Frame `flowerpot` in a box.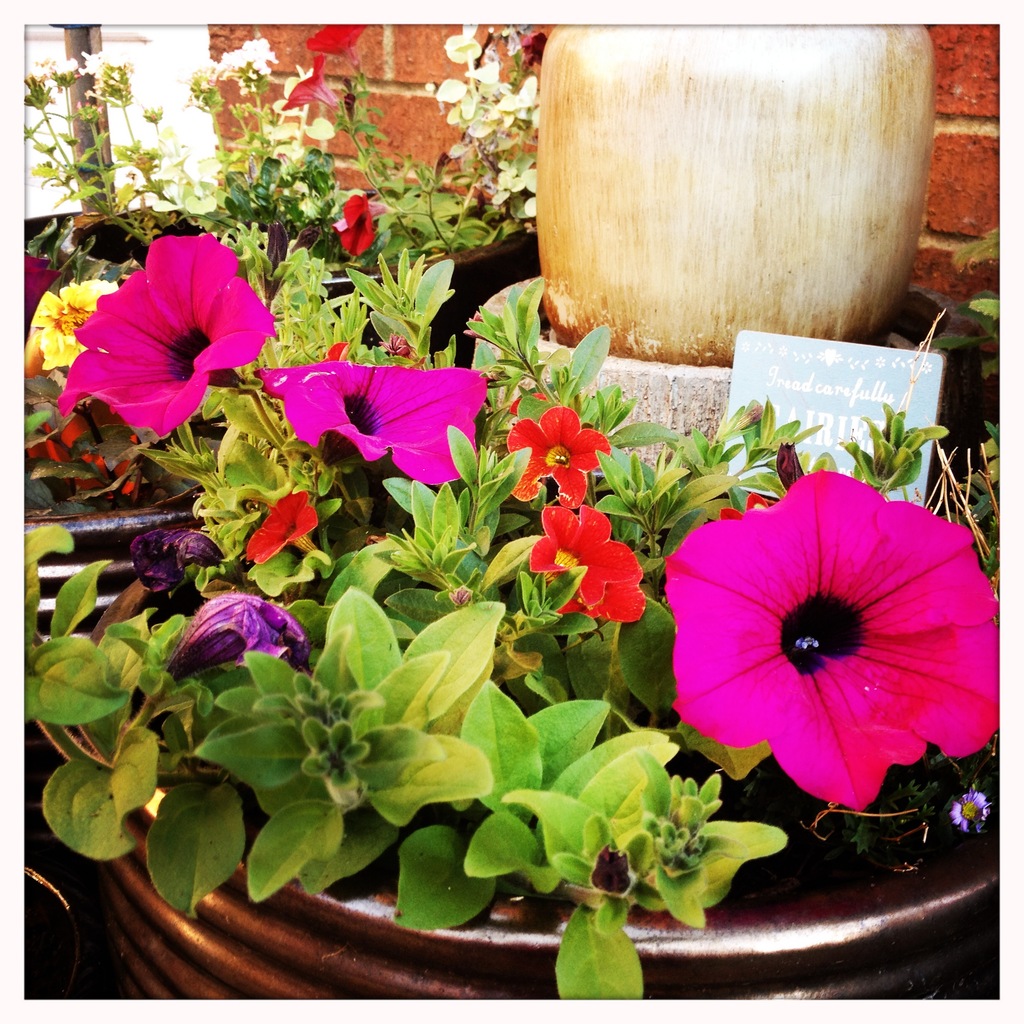
bbox(324, 216, 541, 360).
